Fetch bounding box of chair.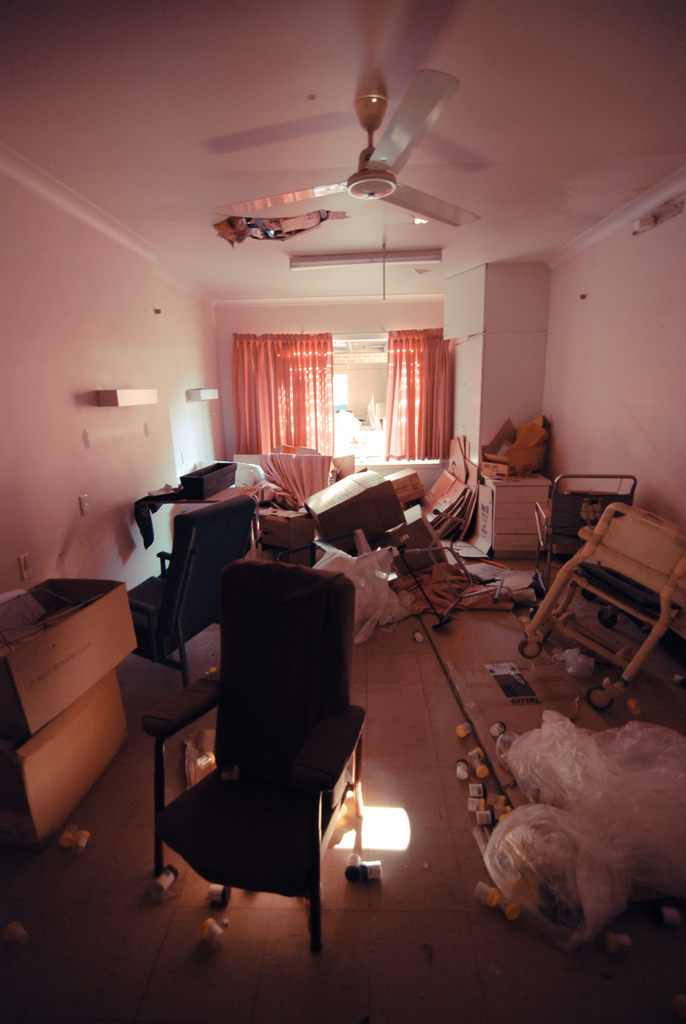
Bbox: select_region(154, 553, 381, 965).
